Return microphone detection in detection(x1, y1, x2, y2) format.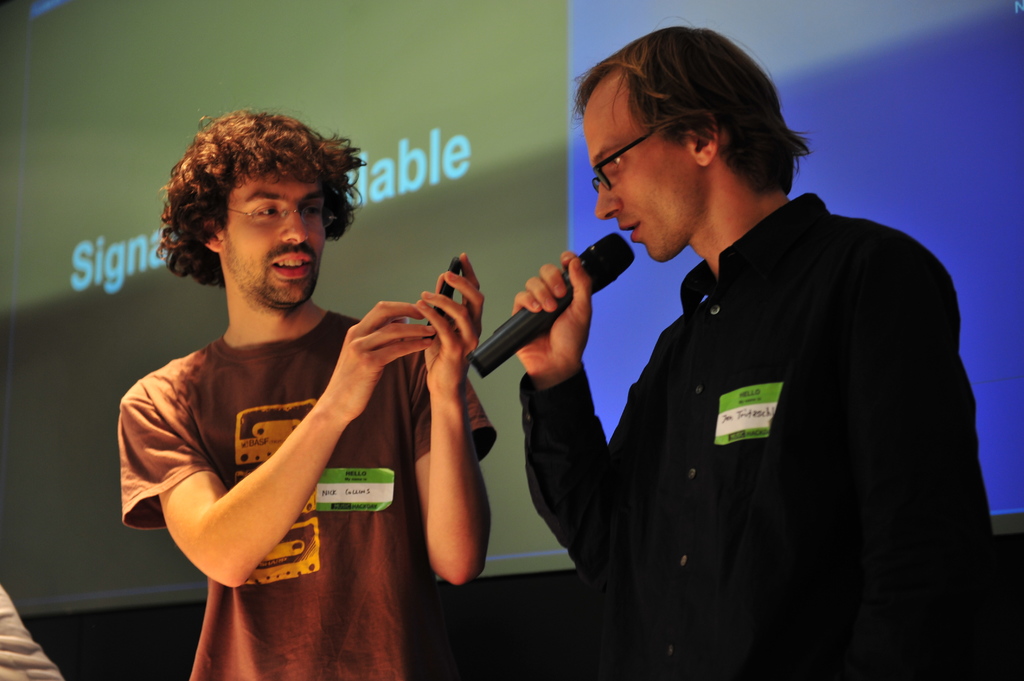
detection(460, 237, 620, 404).
